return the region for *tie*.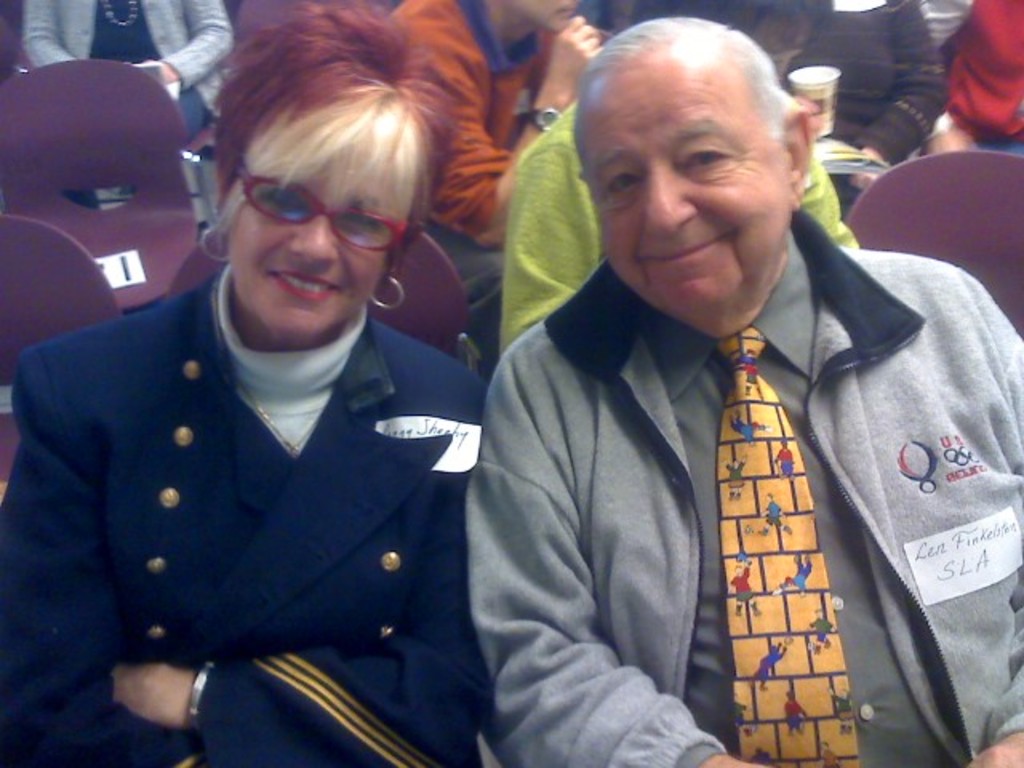
718,322,864,766.
